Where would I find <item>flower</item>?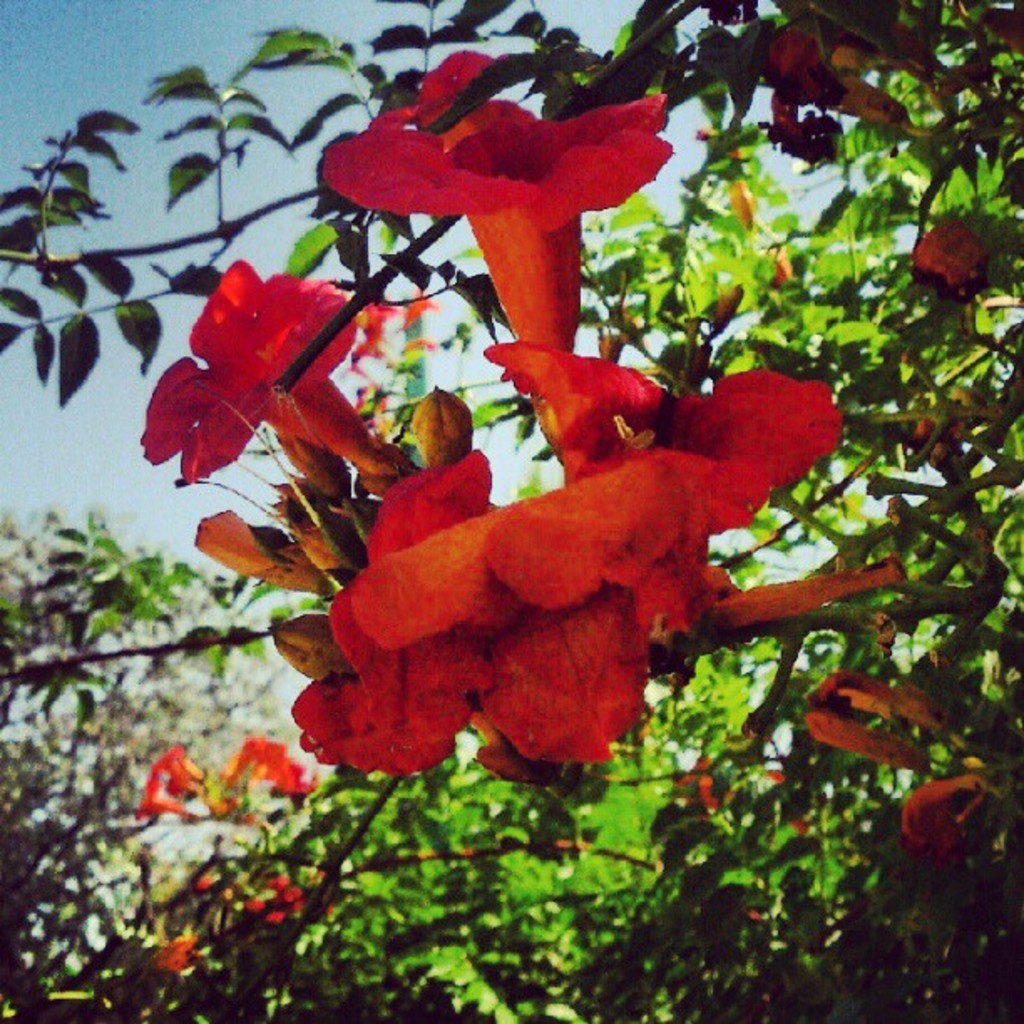
At {"left": 310, "top": 28, "right": 686, "bottom": 433}.
